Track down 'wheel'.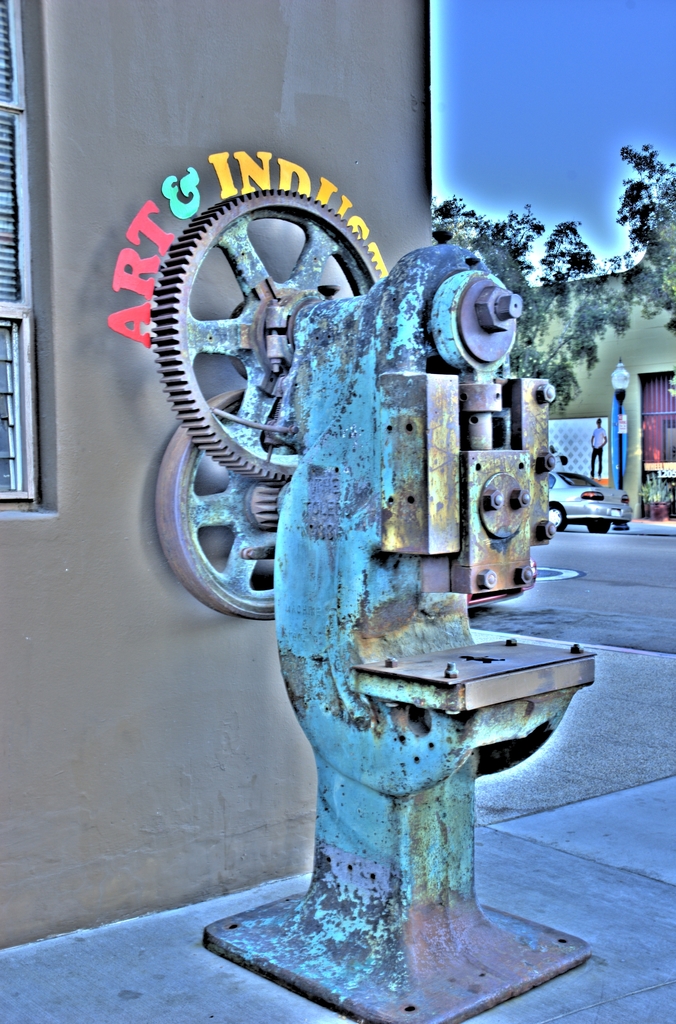
Tracked to box(583, 516, 606, 532).
